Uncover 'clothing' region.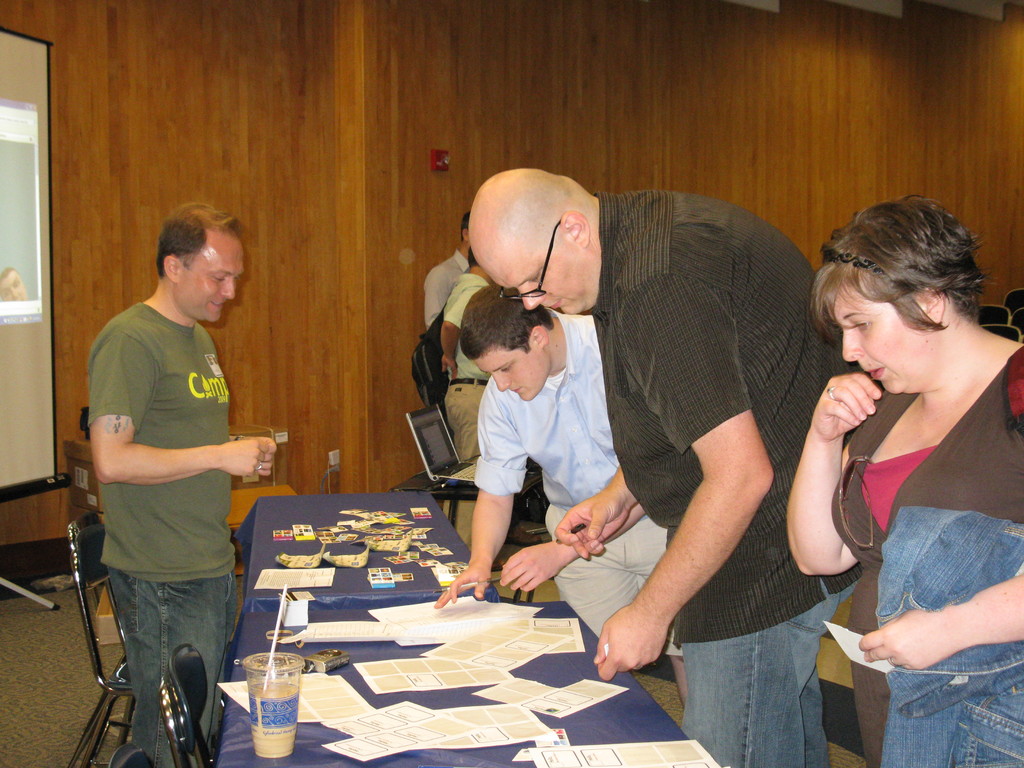
Uncovered: locate(424, 251, 476, 346).
